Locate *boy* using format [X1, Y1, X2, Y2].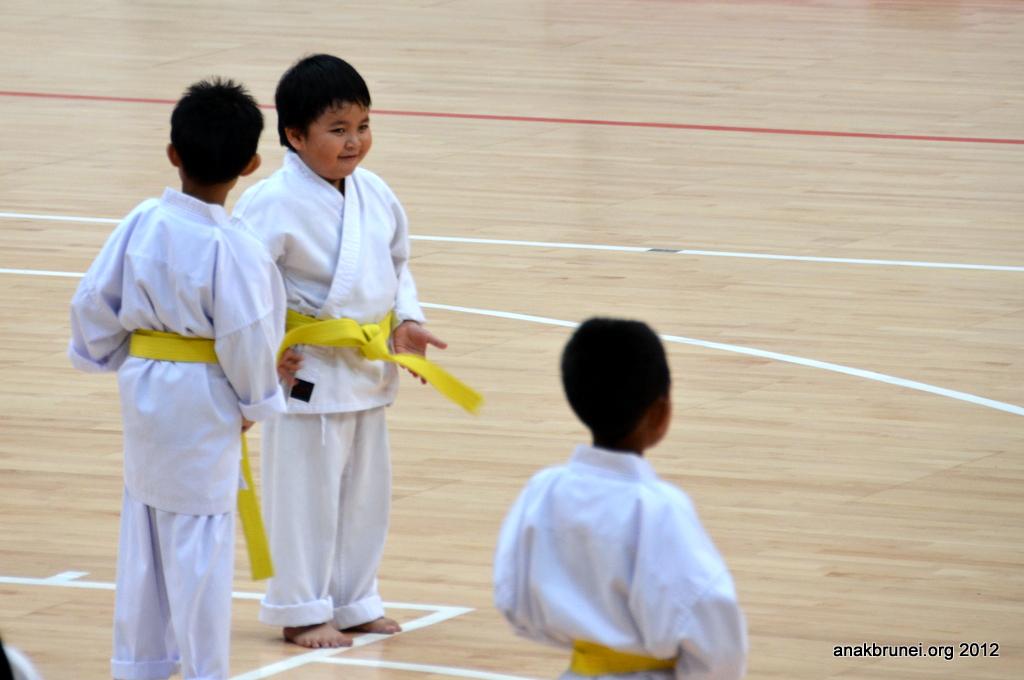
[215, 50, 443, 648].
